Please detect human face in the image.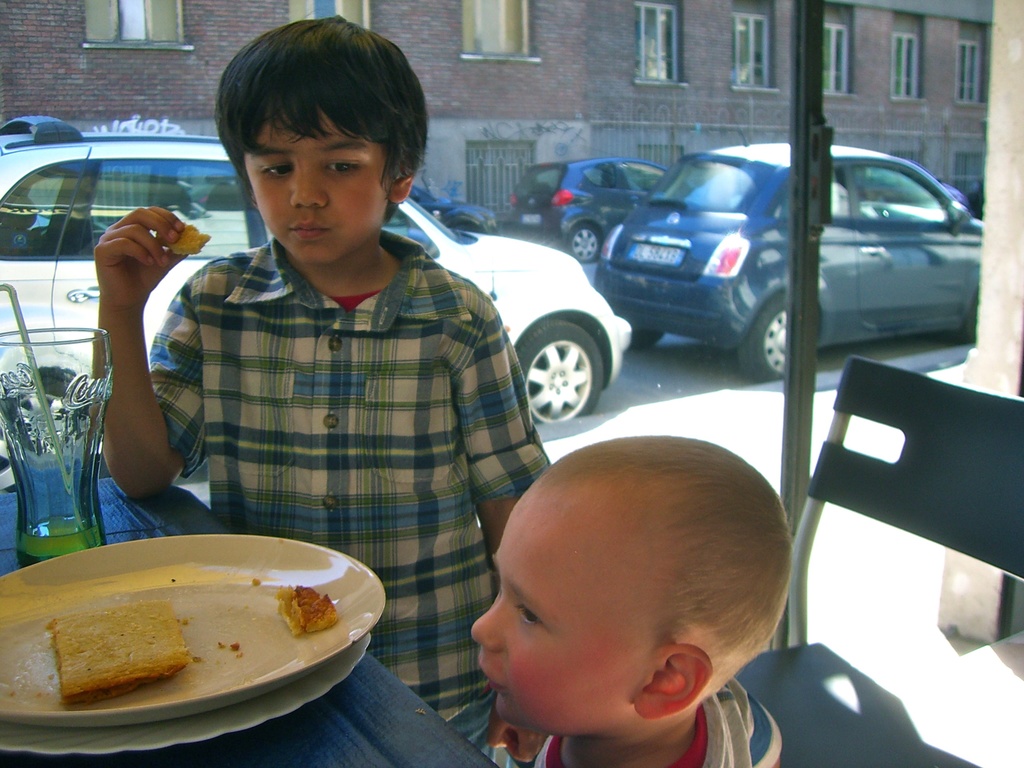
470 477 652 739.
